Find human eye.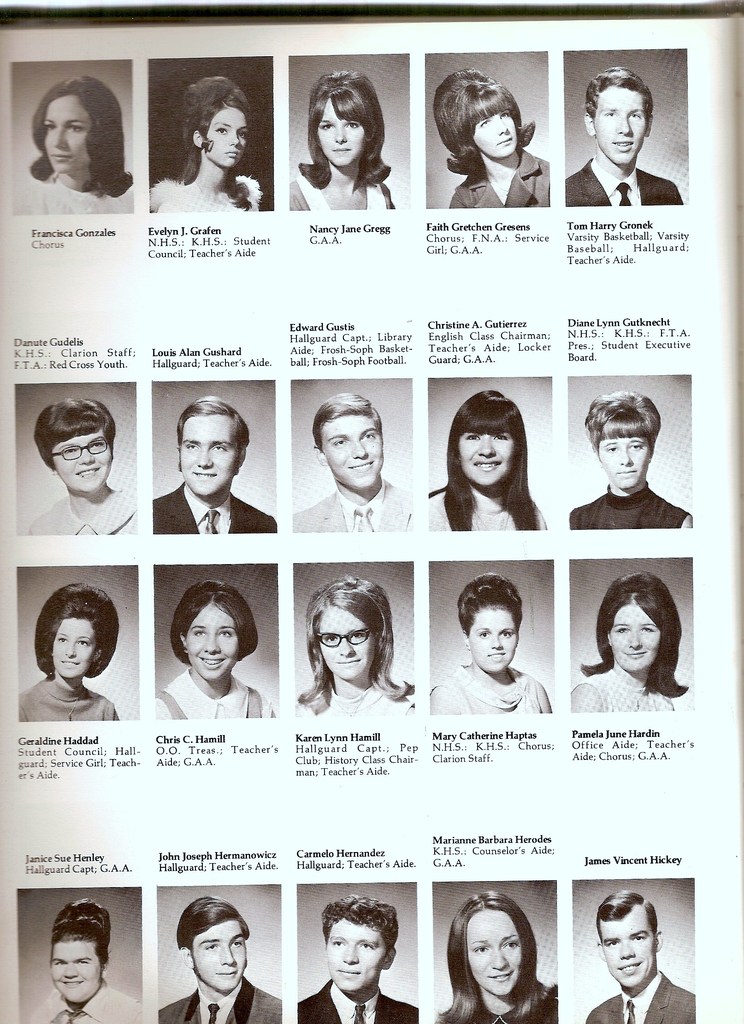
l=627, t=109, r=643, b=120.
